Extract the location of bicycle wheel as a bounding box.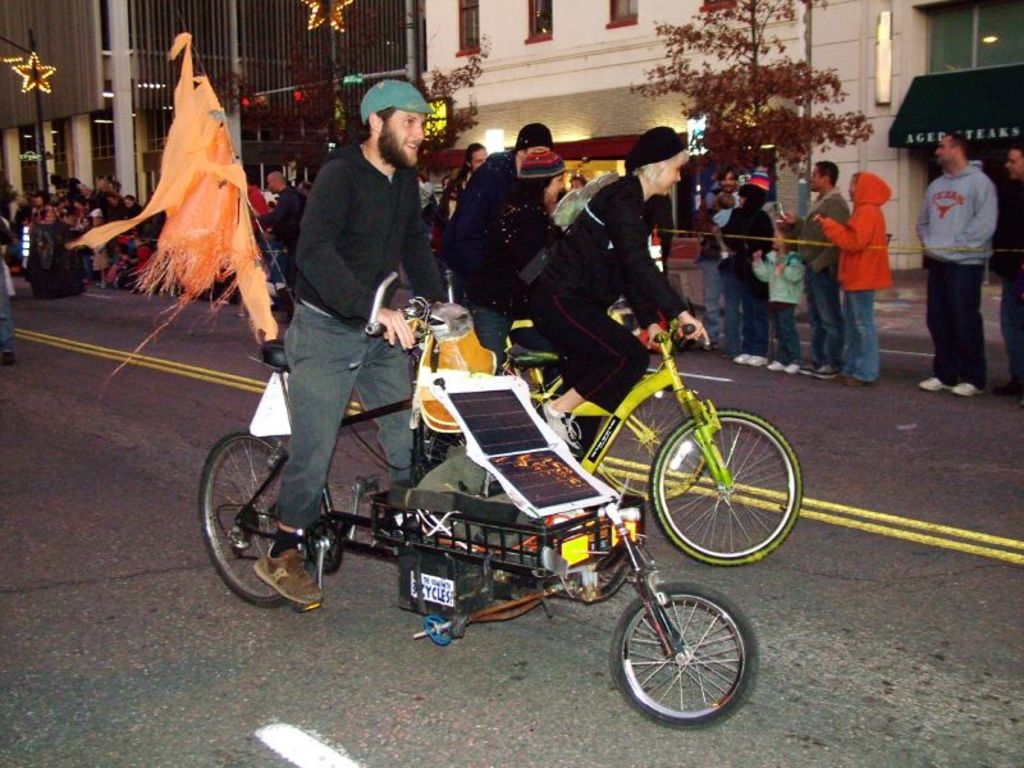
BBox(608, 591, 749, 737).
